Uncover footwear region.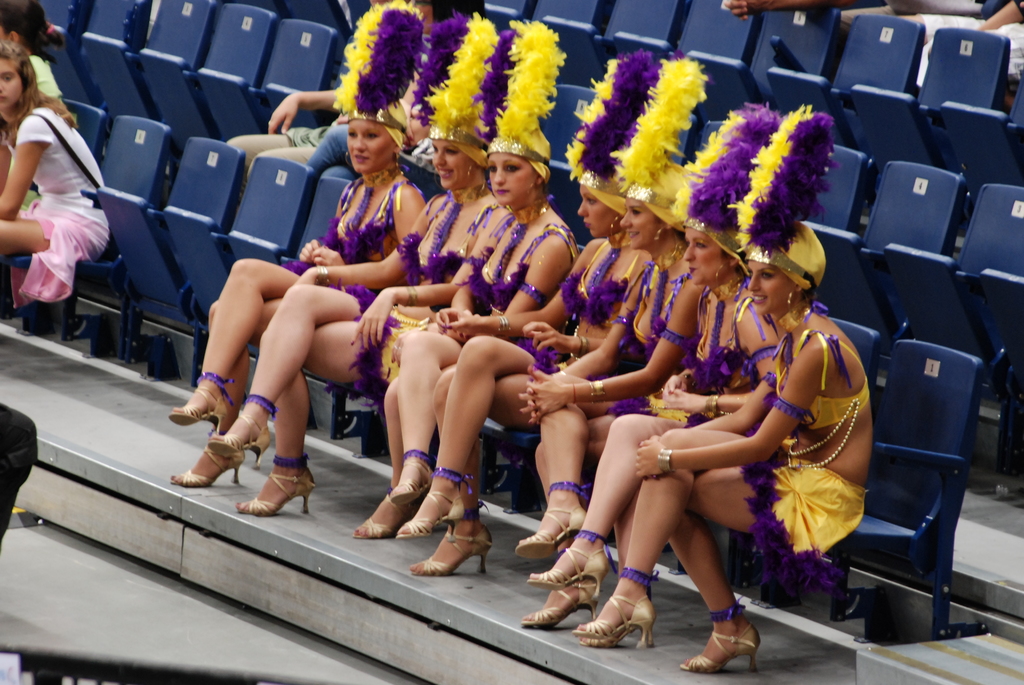
Uncovered: x1=392 y1=454 x2=437 y2=505.
